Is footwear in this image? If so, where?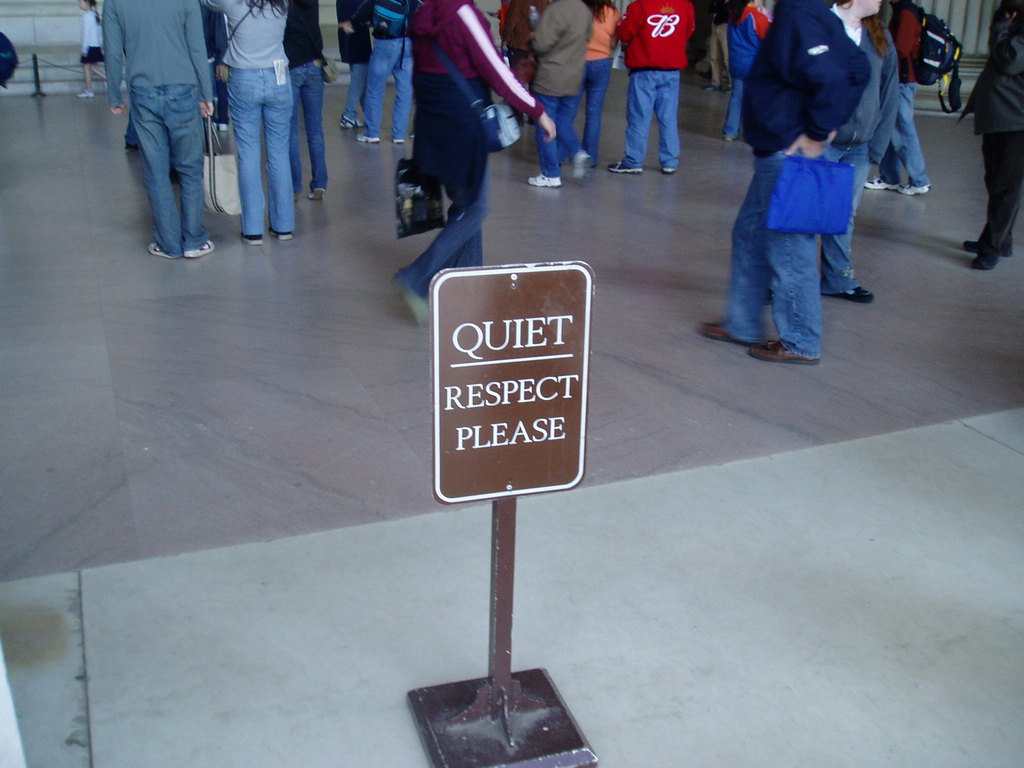
Yes, at <bbox>270, 225, 294, 242</bbox>.
